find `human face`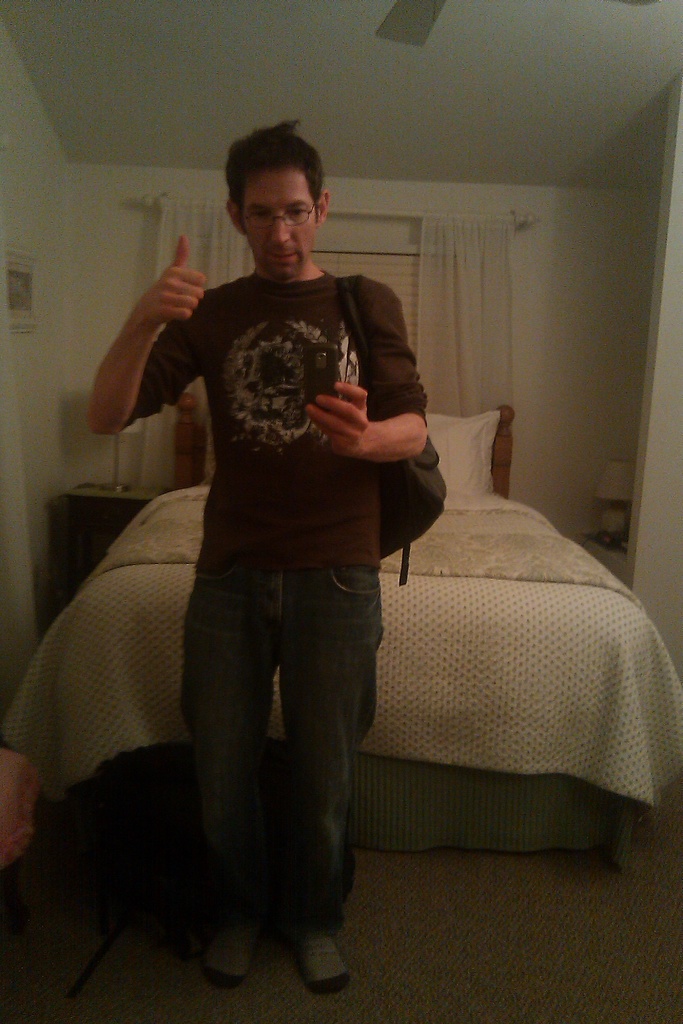
box(236, 161, 322, 273)
